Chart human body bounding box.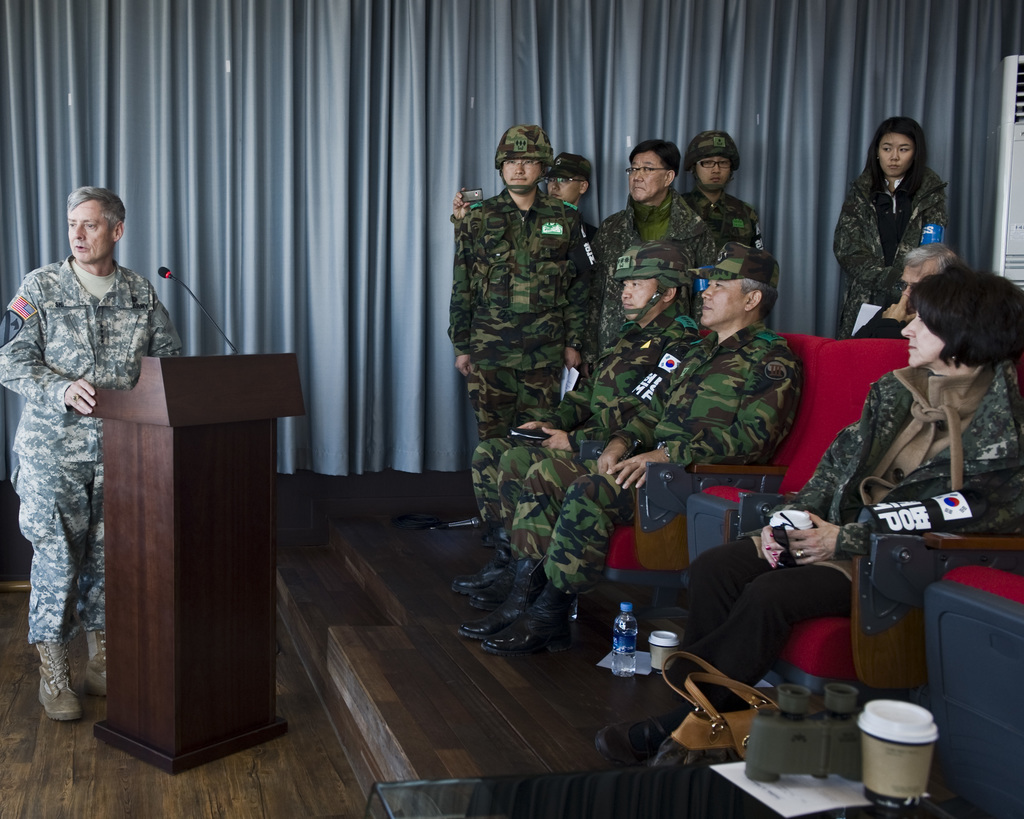
Charted: select_region(832, 111, 950, 340).
